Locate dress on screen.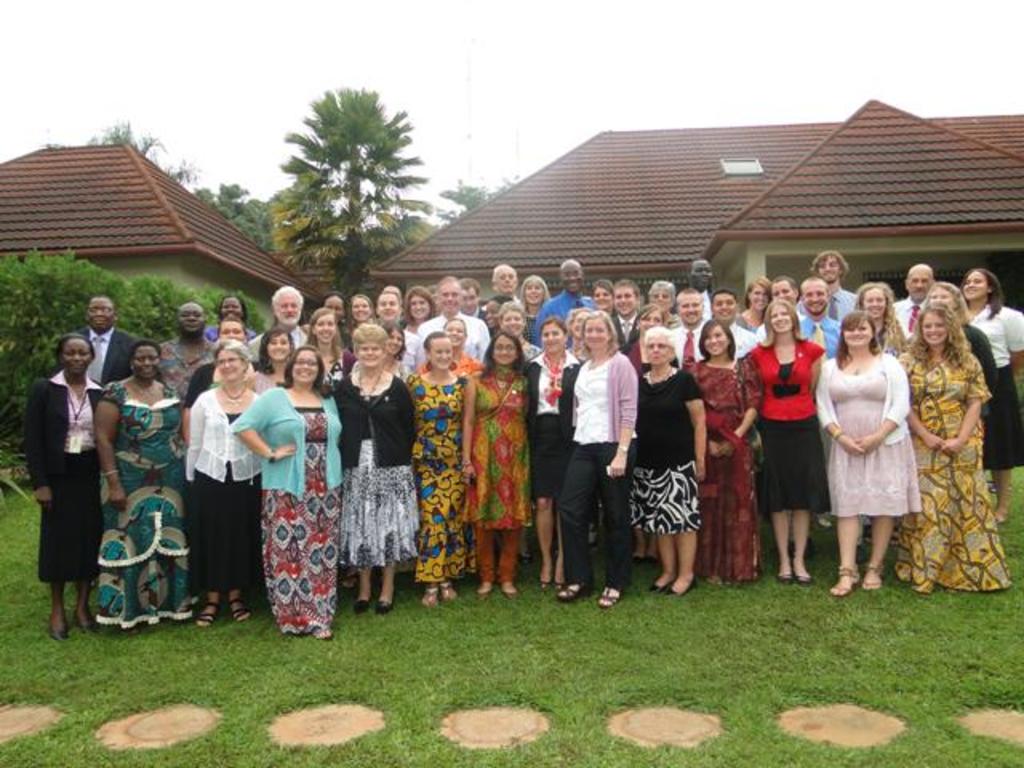
On screen at box(690, 362, 762, 582).
